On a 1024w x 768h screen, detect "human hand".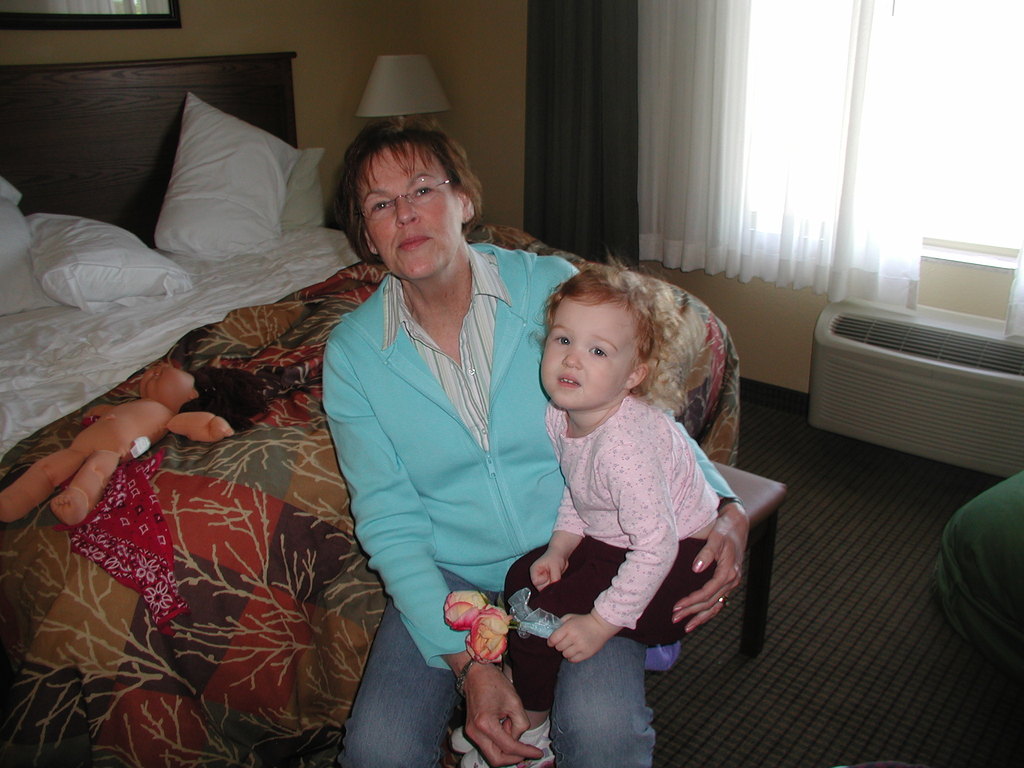
locate(705, 483, 765, 638).
